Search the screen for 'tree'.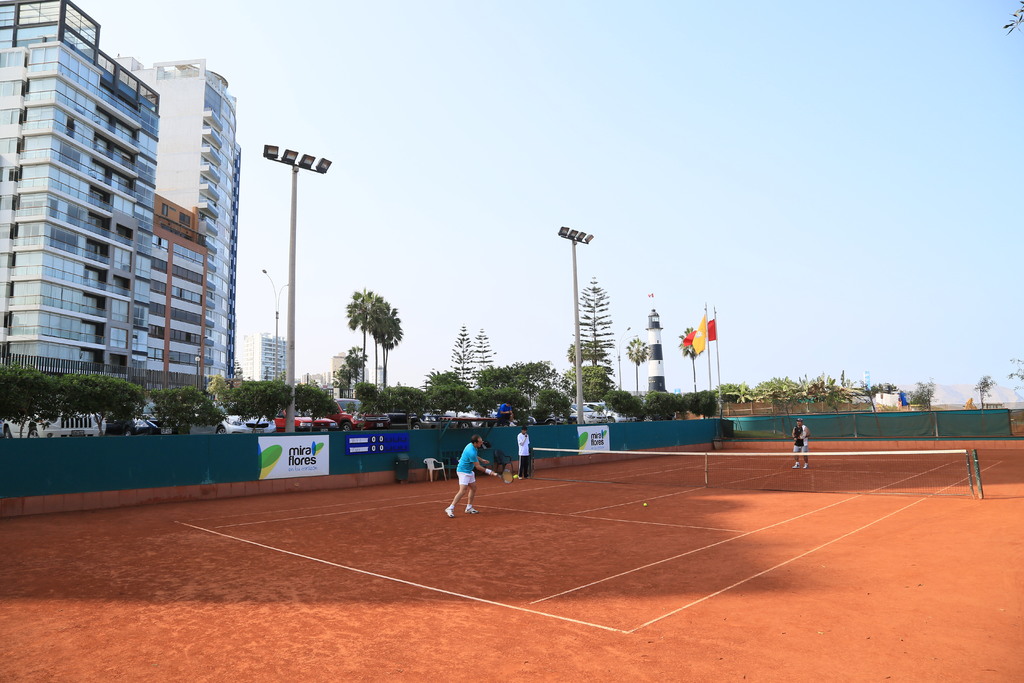
Found at region(294, 379, 339, 431).
